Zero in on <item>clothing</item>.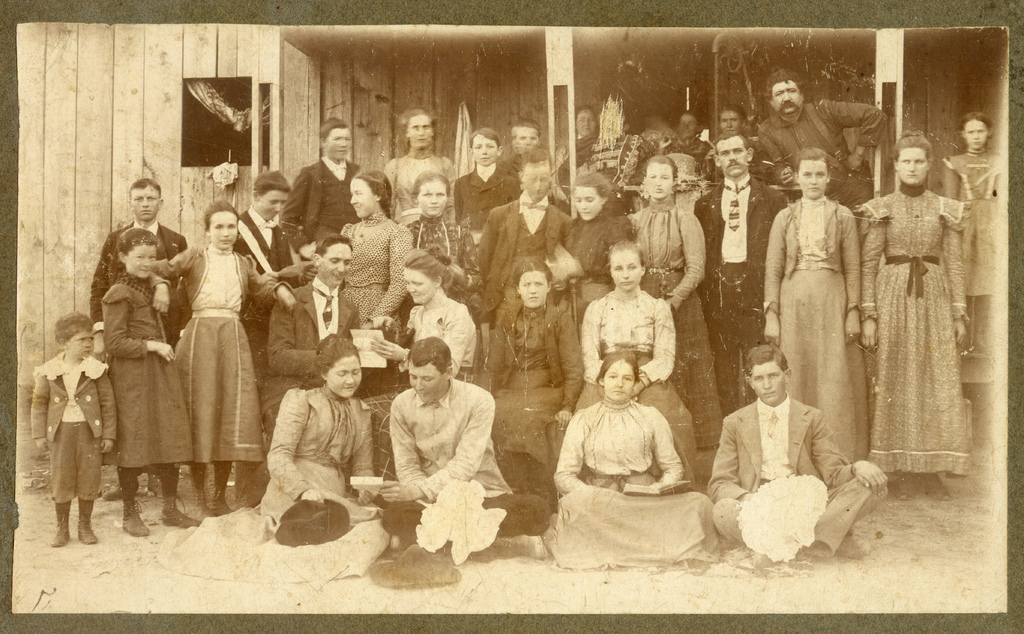
Zeroed in: 764/198/869/460.
